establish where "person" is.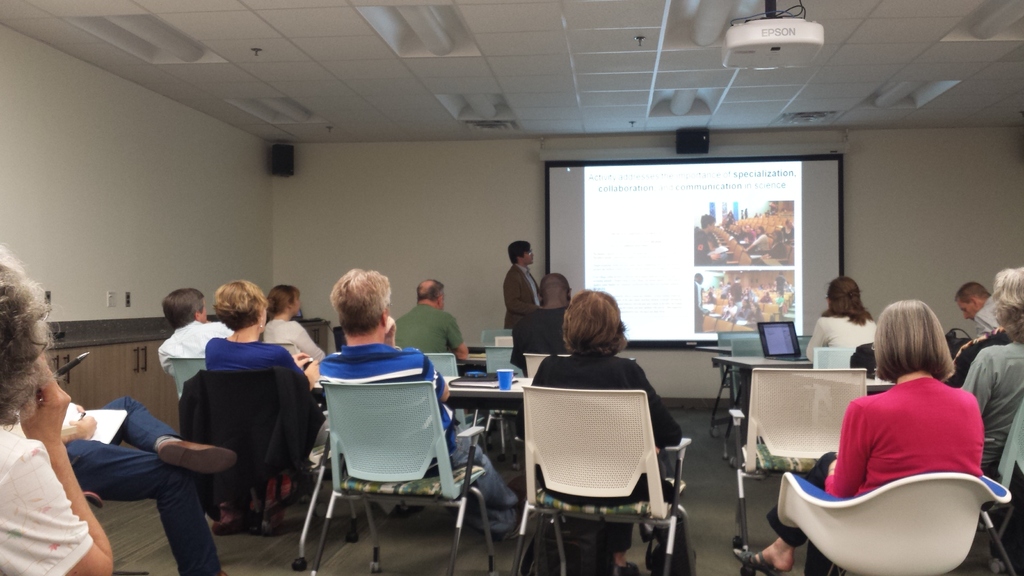
Established at {"left": 804, "top": 277, "right": 884, "bottom": 365}.
